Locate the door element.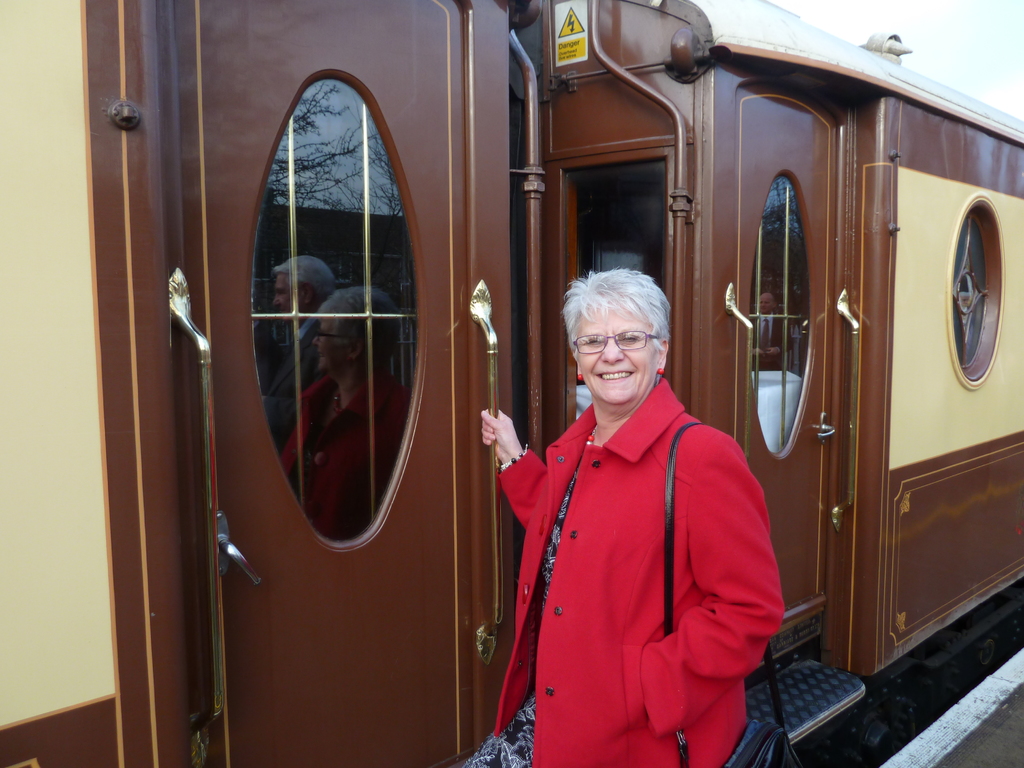
Element bbox: bbox(159, 0, 518, 765).
